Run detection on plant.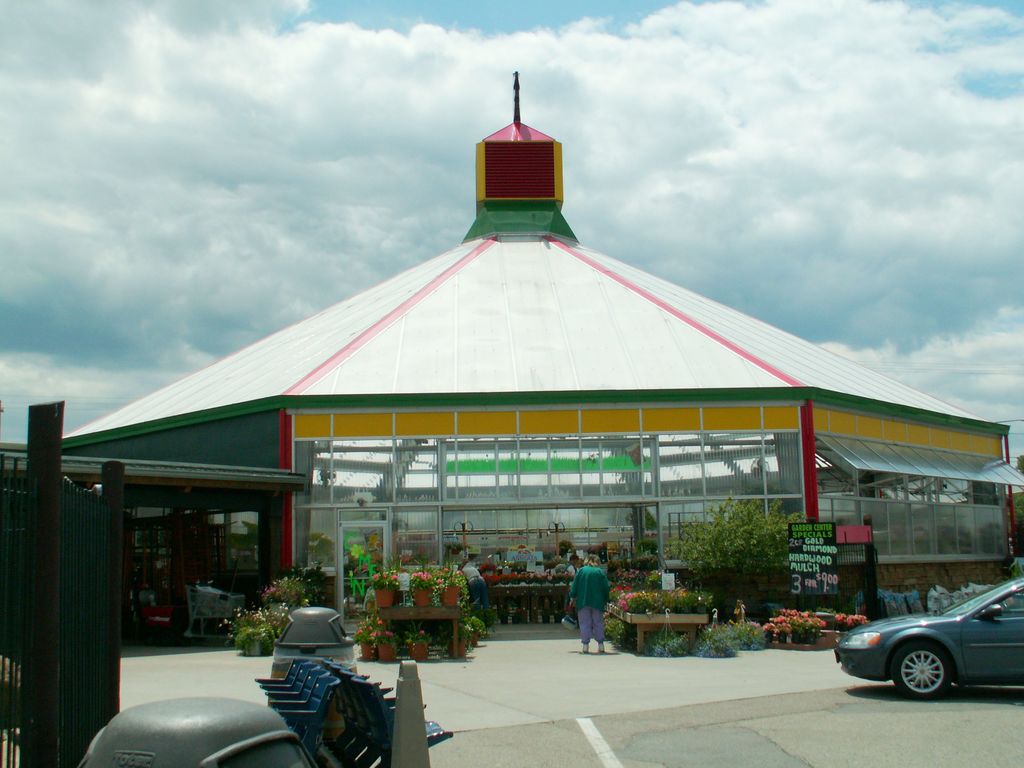
Result: select_region(436, 627, 472, 657).
